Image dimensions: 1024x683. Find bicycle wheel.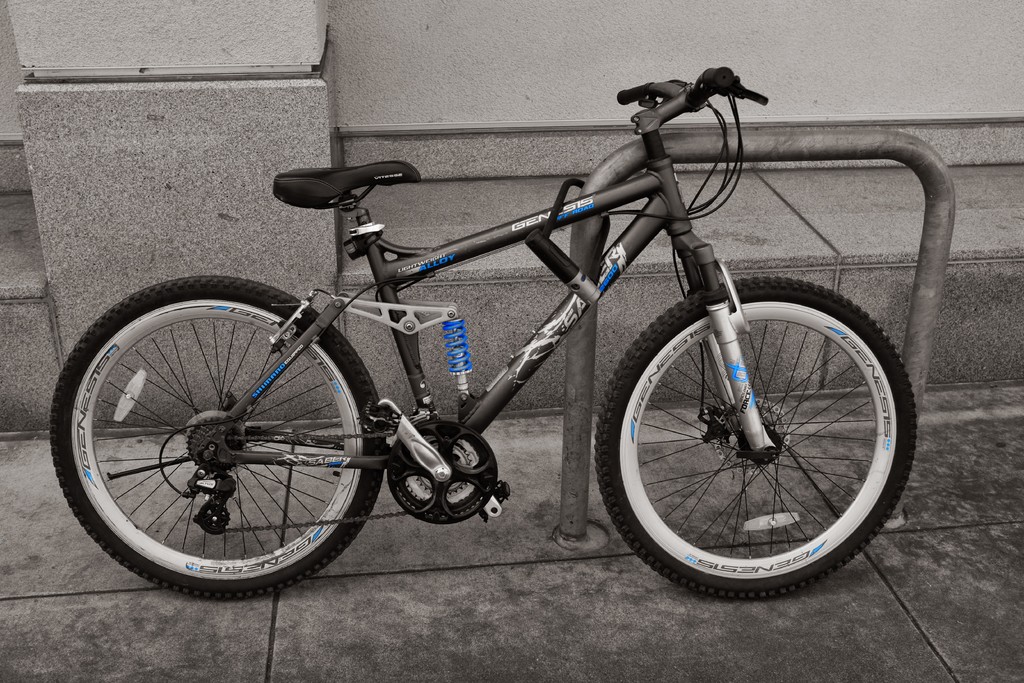
584,272,930,598.
